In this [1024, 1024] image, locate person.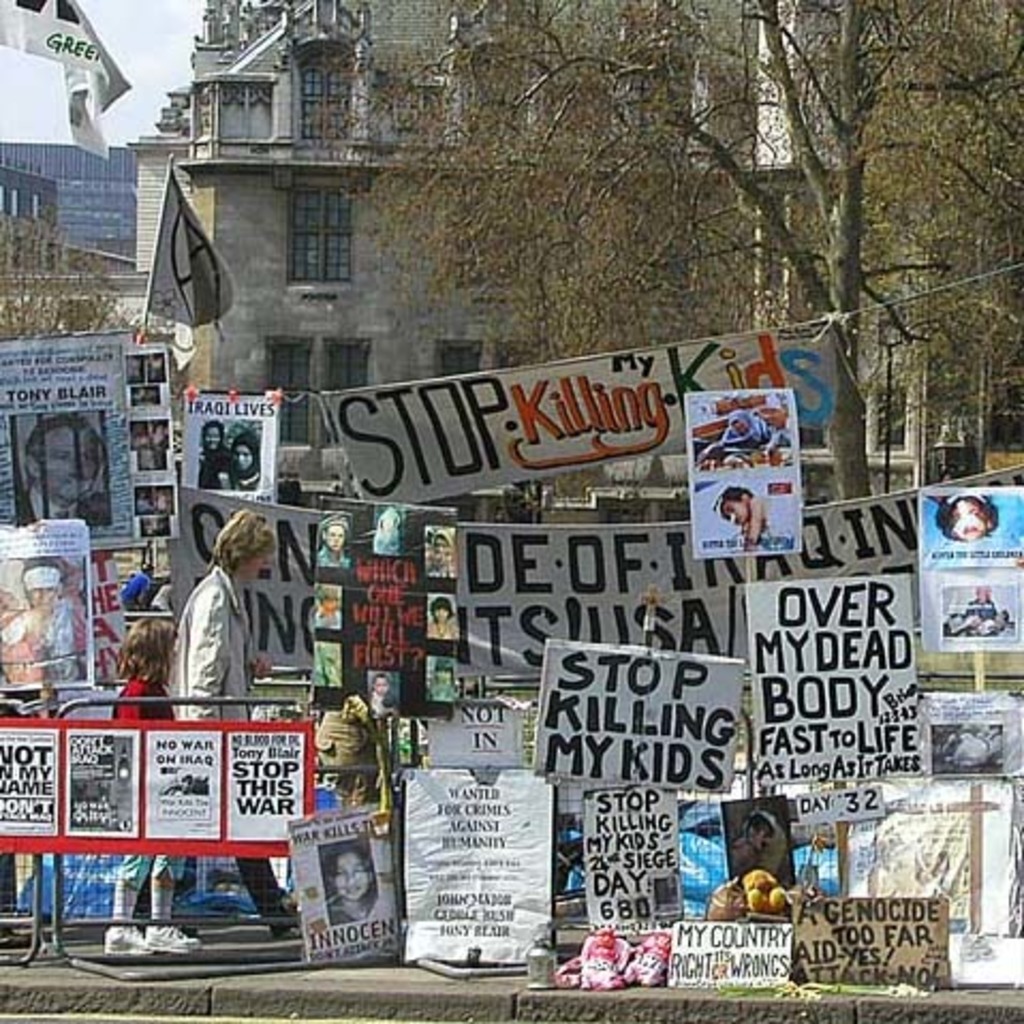
Bounding box: box=[141, 513, 299, 938].
